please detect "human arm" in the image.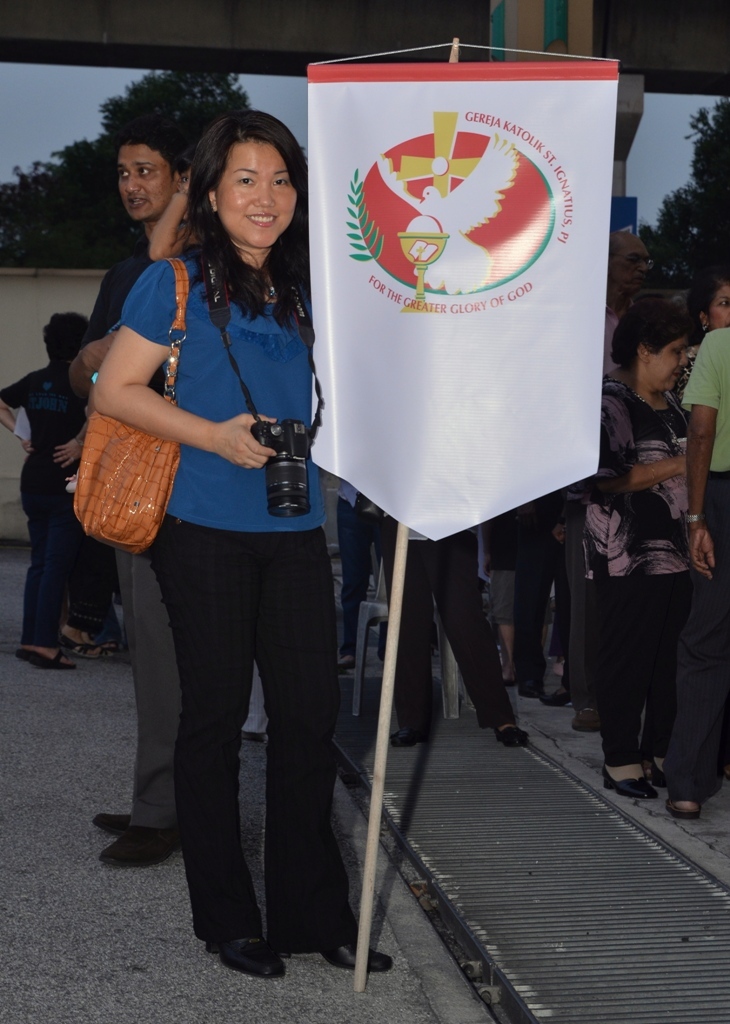
[x1=56, y1=426, x2=82, y2=472].
